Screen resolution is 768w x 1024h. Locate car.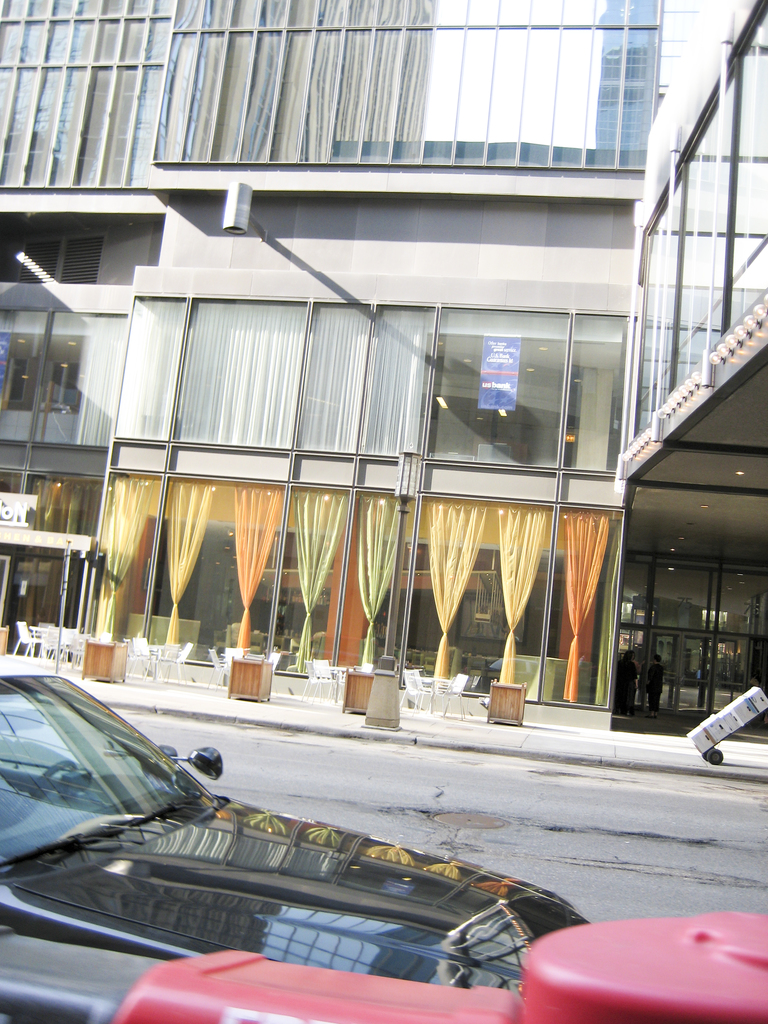
x1=0, y1=655, x2=591, y2=1023.
